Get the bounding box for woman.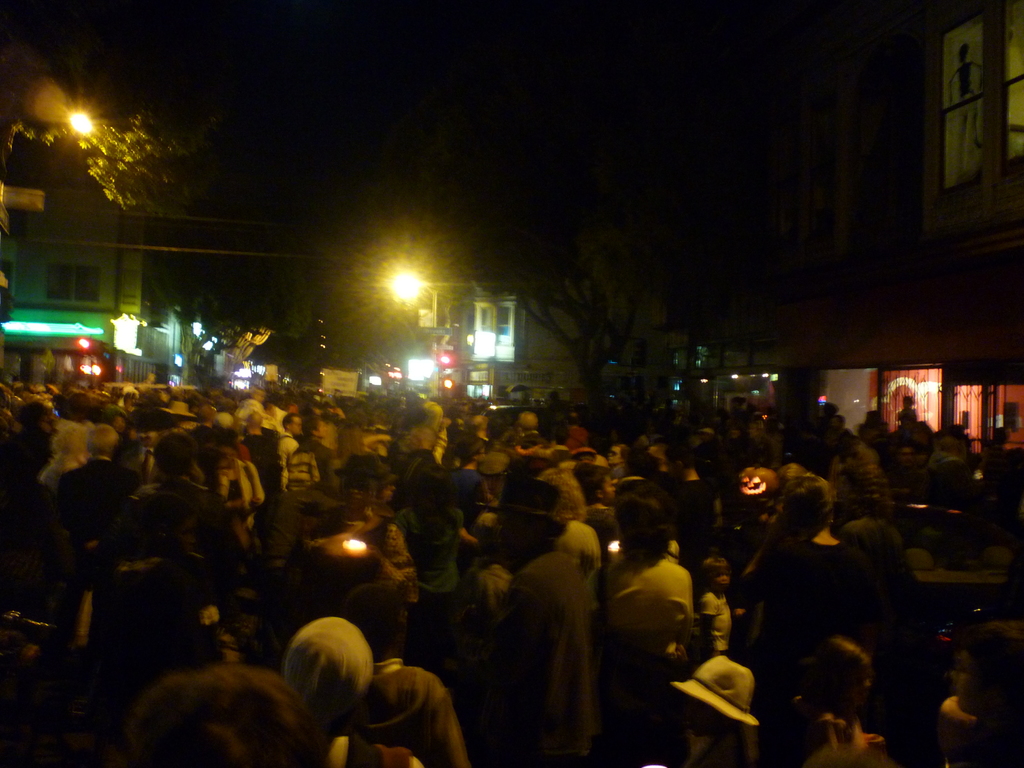
Rect(327, 420, 388, 489).
